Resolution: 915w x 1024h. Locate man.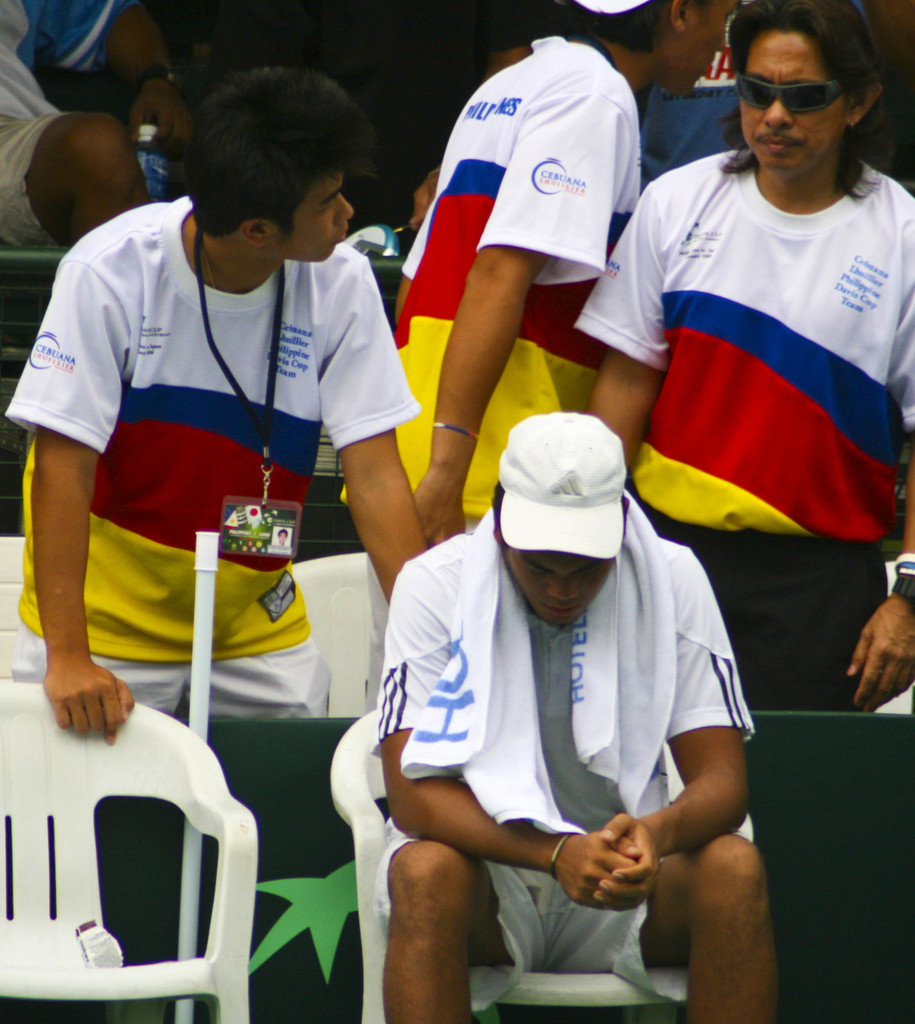
left=34, top=0, right=151, bottom=120.
